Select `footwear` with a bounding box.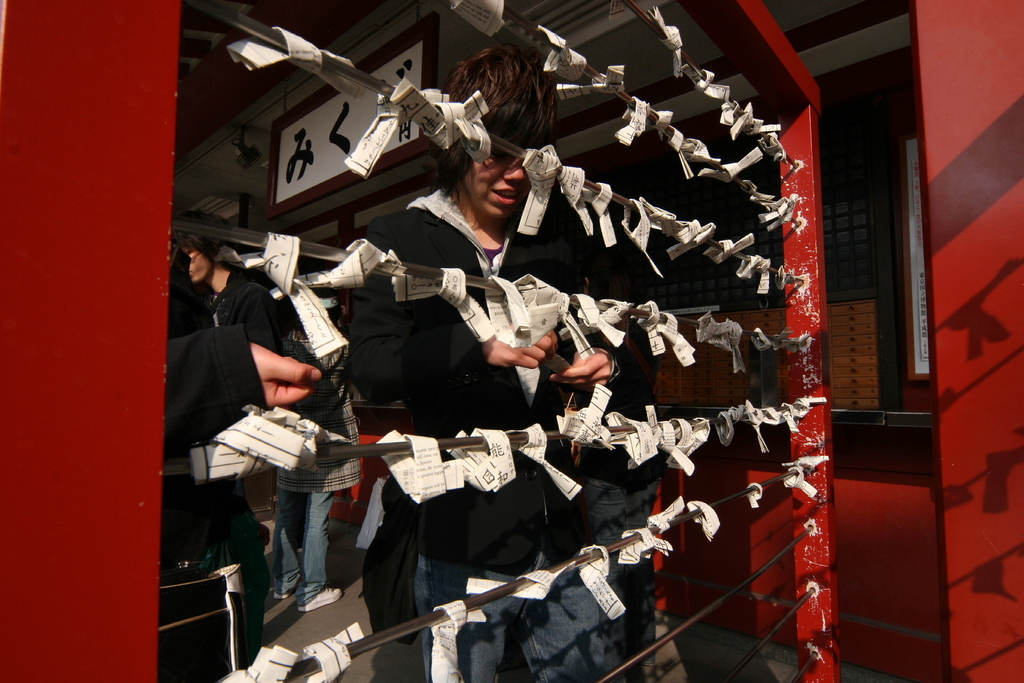
left=273, top=589, right=291, bottom=598.
